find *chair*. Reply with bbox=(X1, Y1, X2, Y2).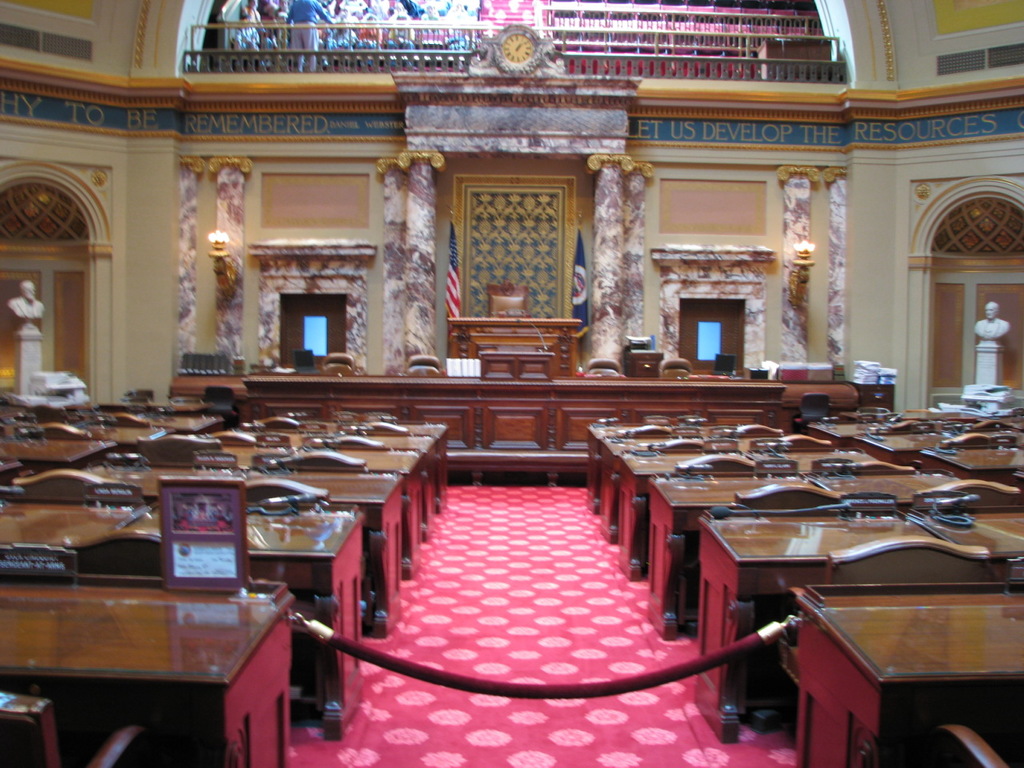
bbox=(660, 358, 694, 382).
